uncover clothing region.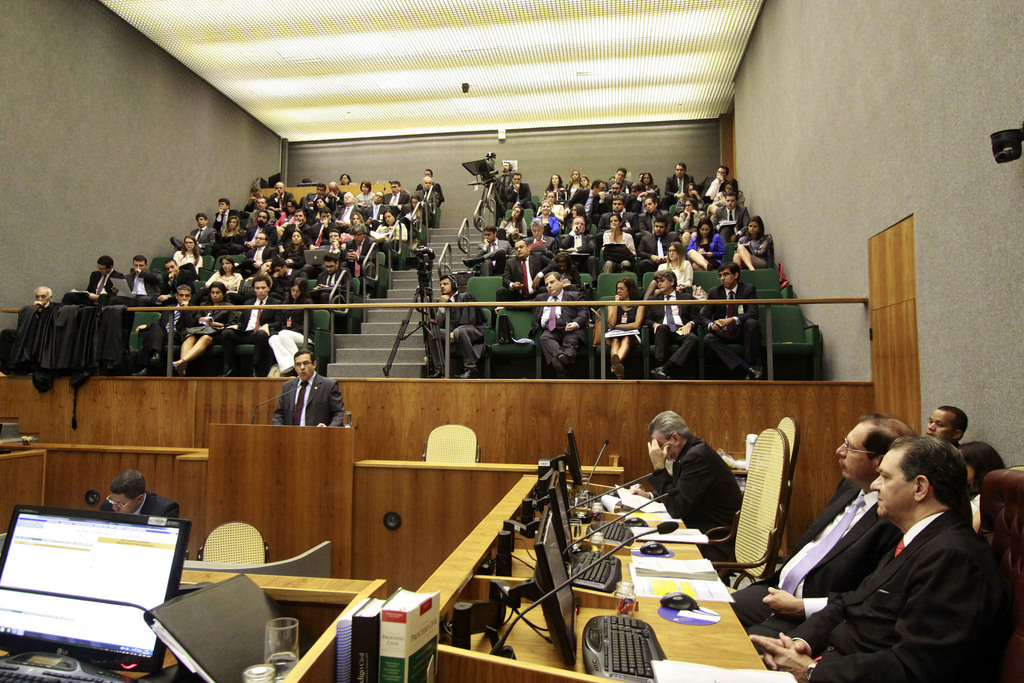
Uncovered: 287 246 305 261.
